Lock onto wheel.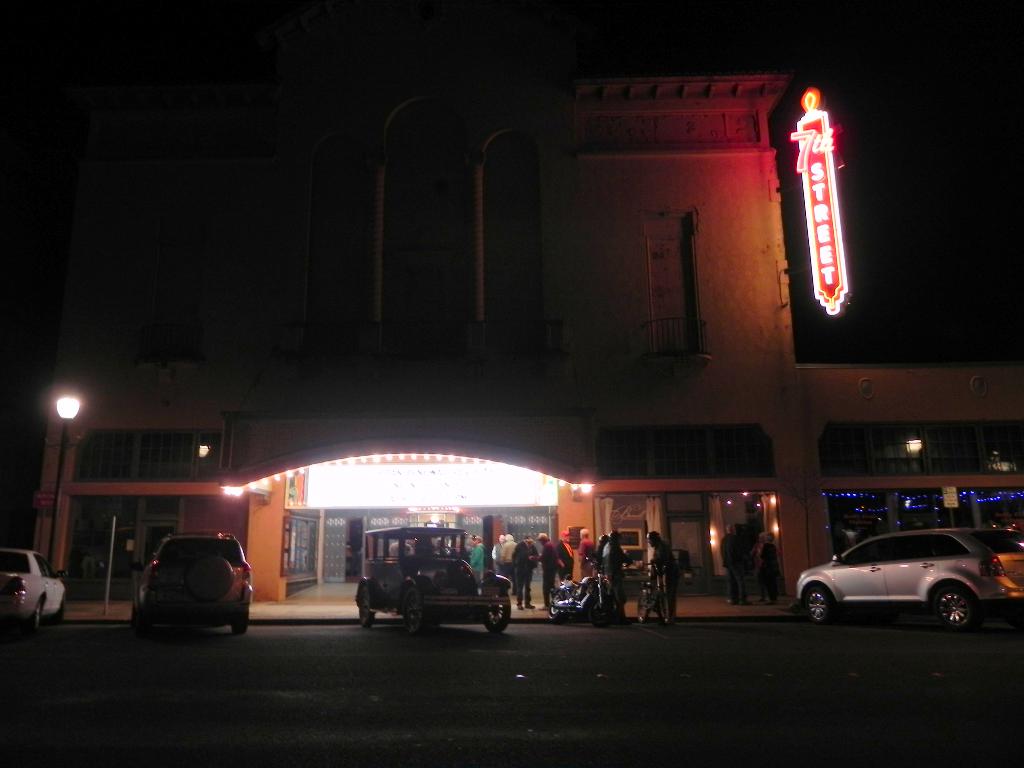
Locked: x1=660 y1=593 x2=673 y2=623.
